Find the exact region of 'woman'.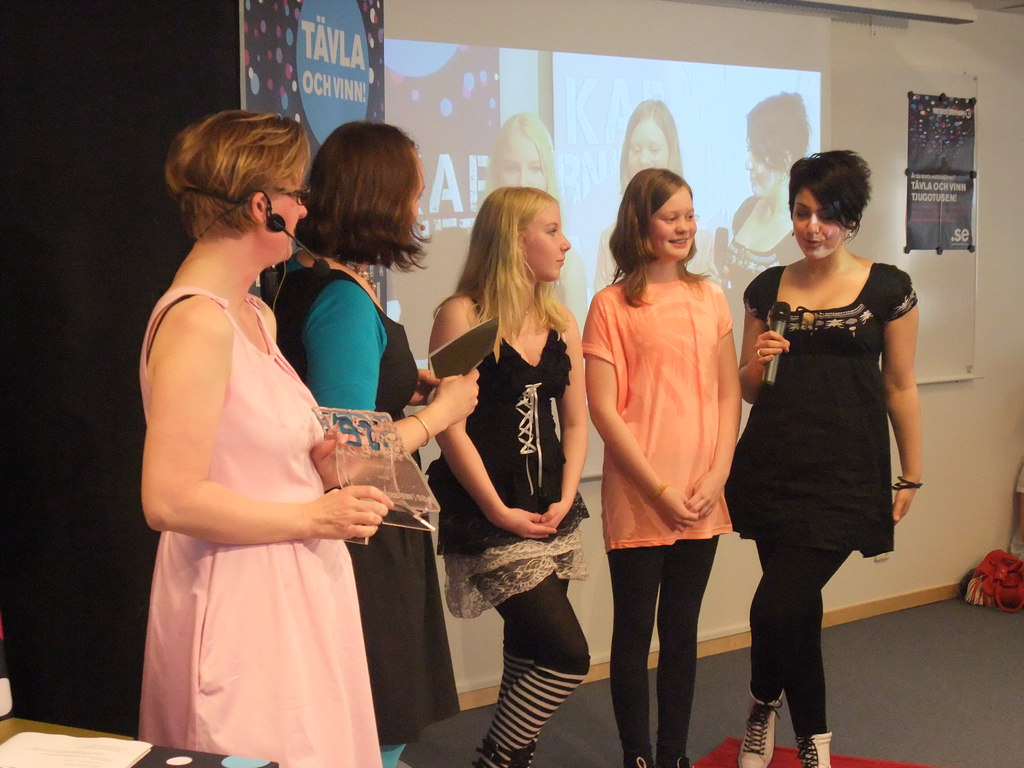
Exact region: 721/90/816/329.
